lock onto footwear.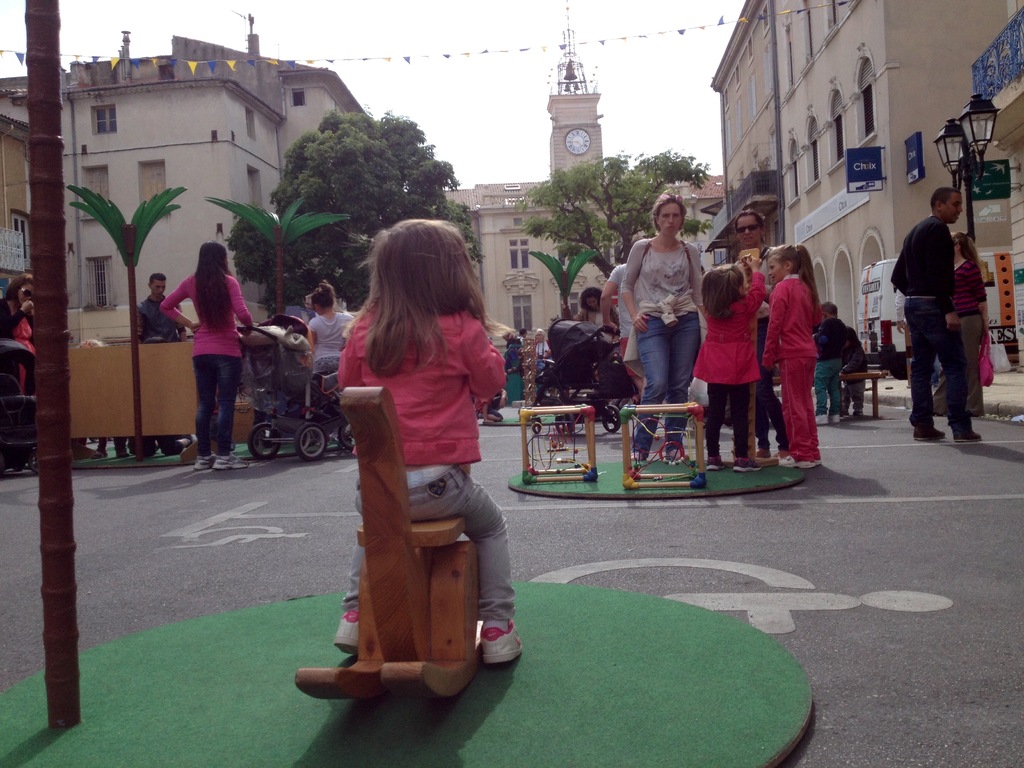
Locked: [x1=192, y1=453, x2=216, y2=470].
